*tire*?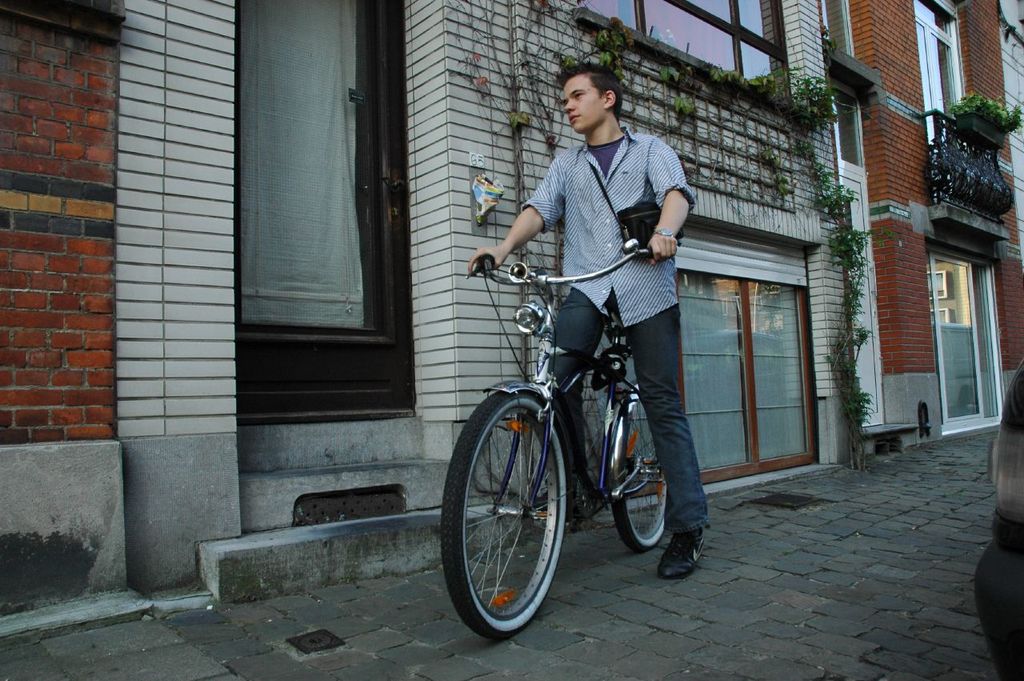
[438, 385, 574, 647]
